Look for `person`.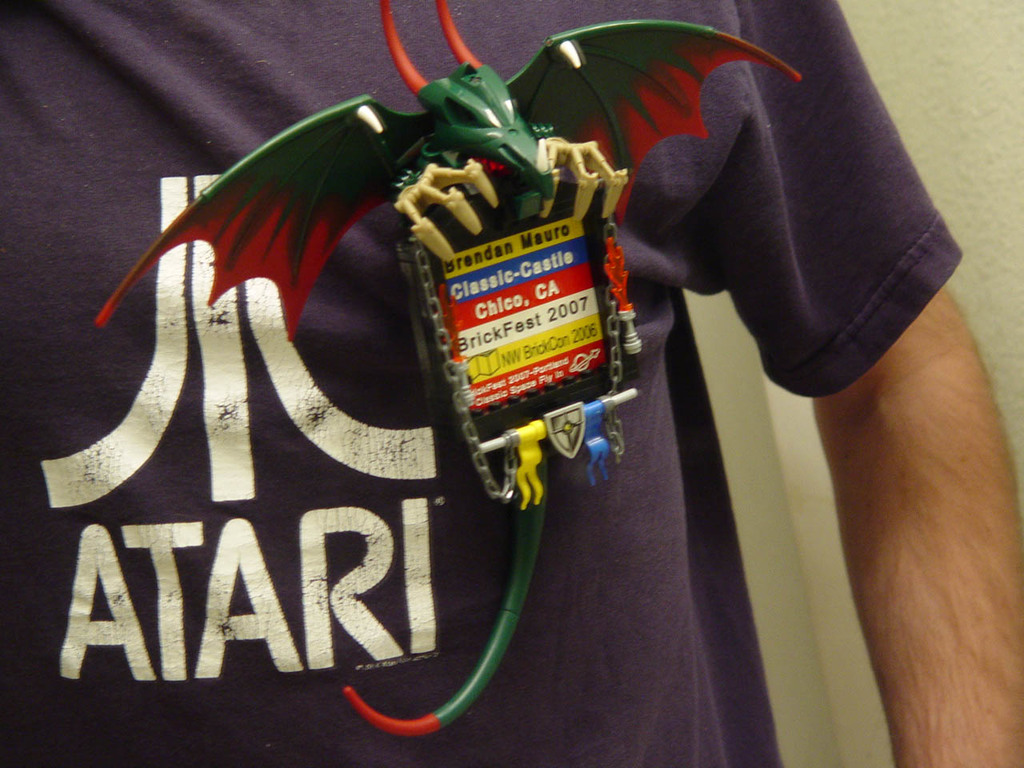
Found: 0,0,1023,767.
